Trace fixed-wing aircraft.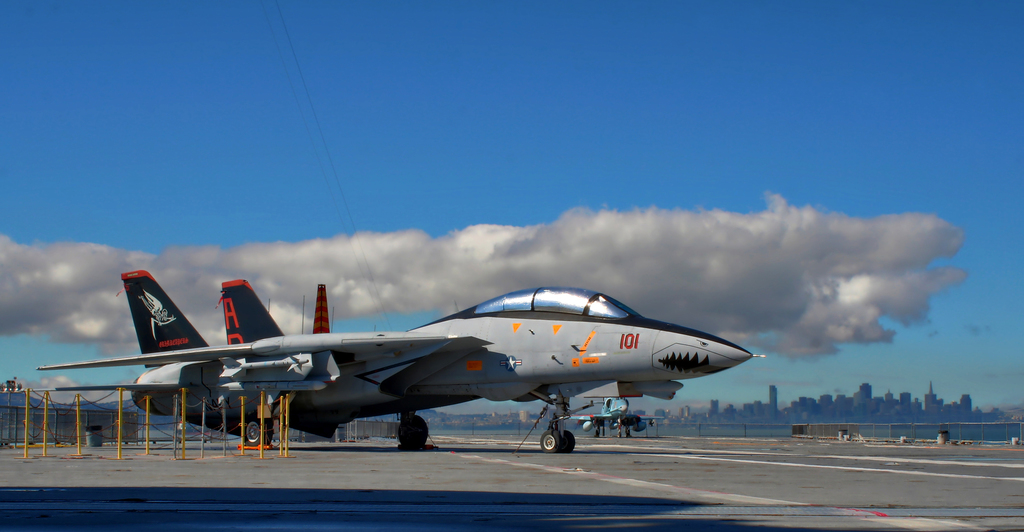
Traced to <region>575, 398, 660, 437</region>.
